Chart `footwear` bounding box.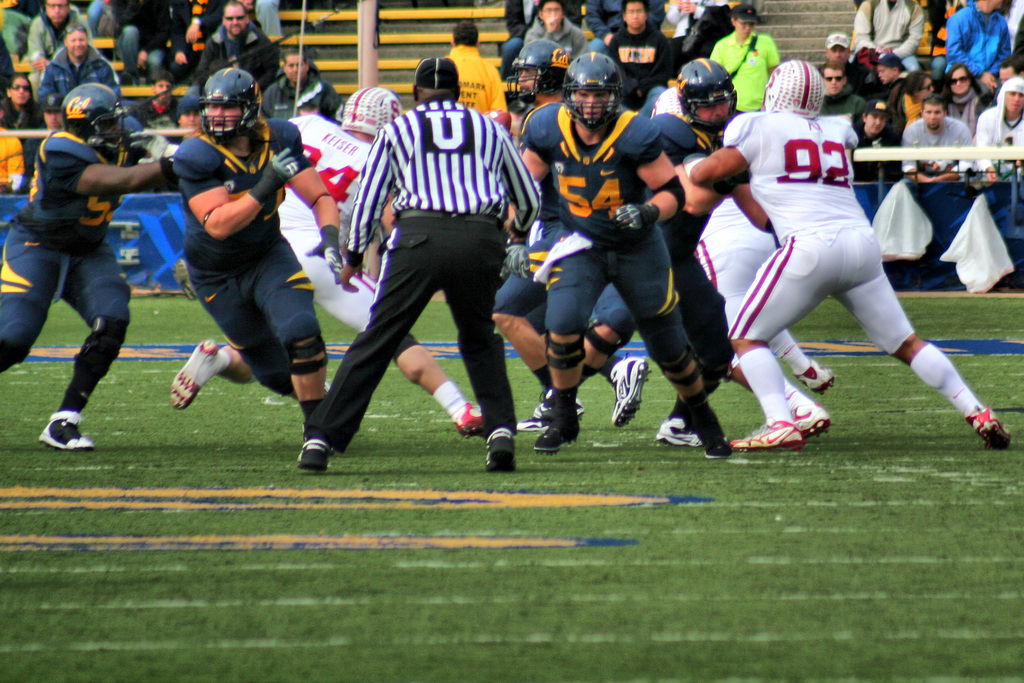
Charted: detection(790, 399, 836, 441).
